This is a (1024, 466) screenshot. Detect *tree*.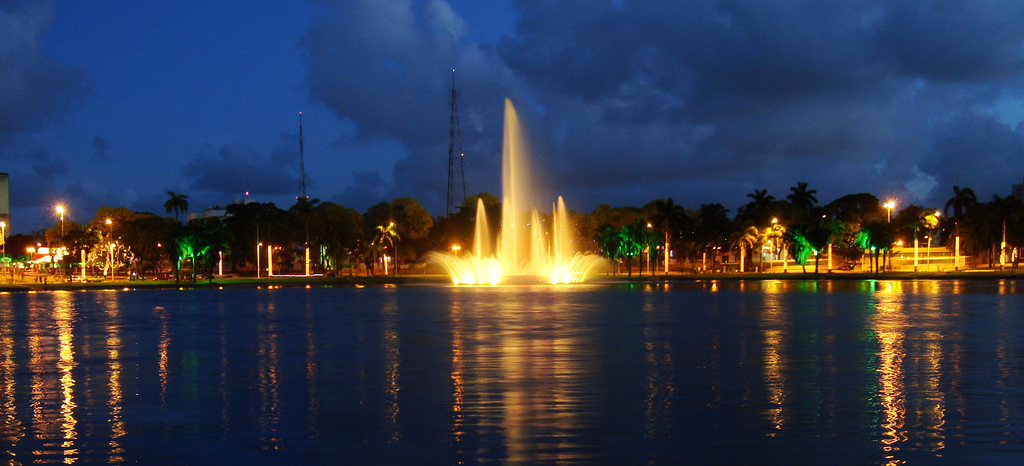
[280,197,367,265].
